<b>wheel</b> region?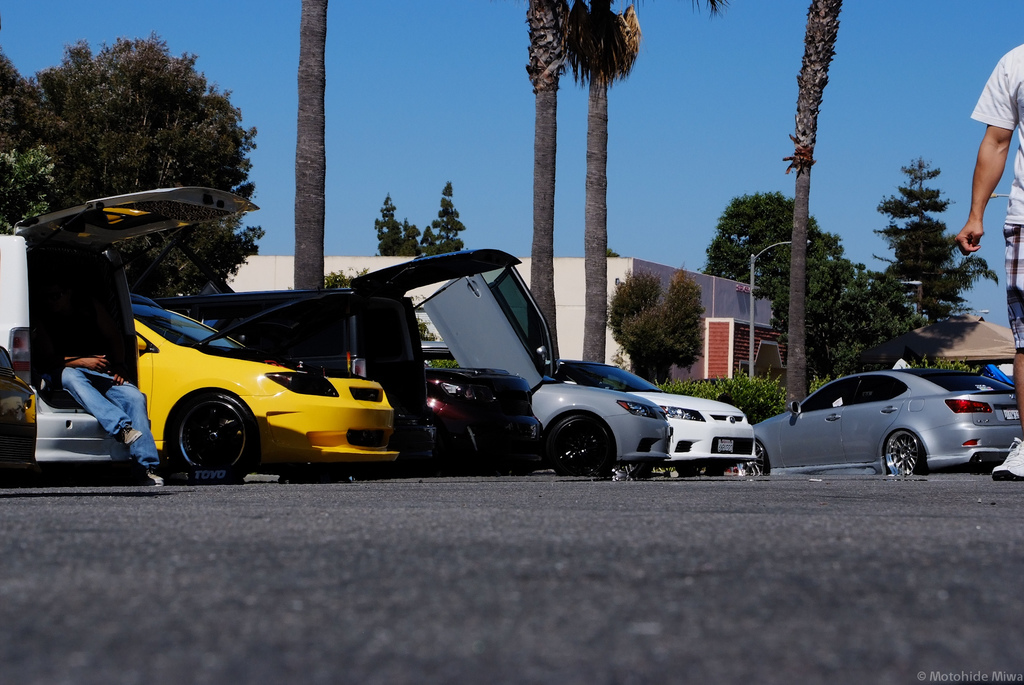
rect(617, 463, 648, 479)
